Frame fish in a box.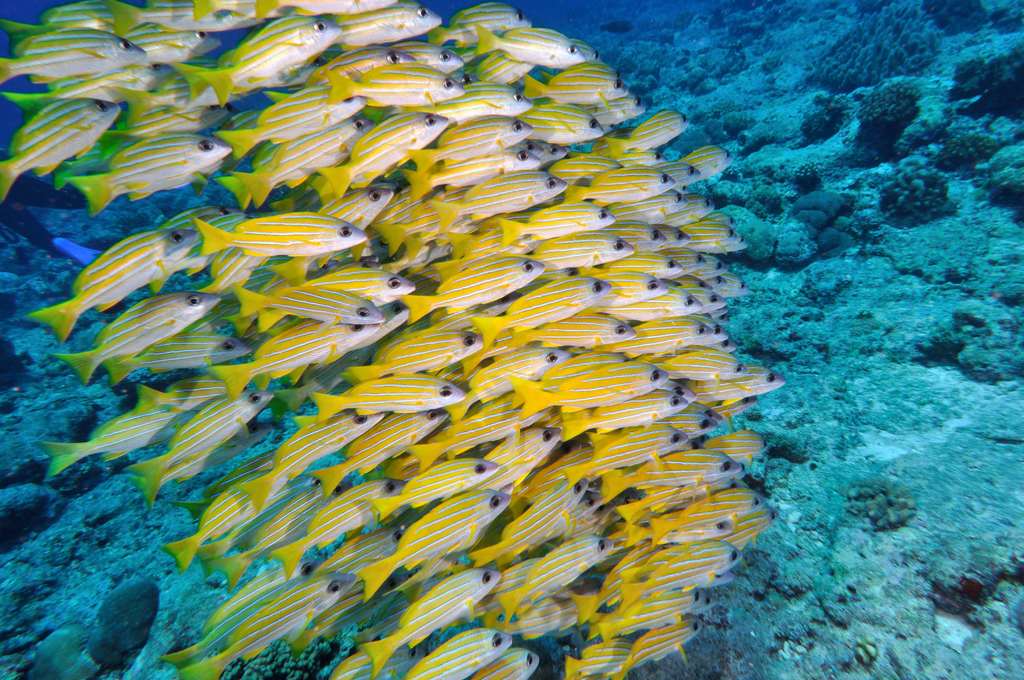
97:102:228:163.
